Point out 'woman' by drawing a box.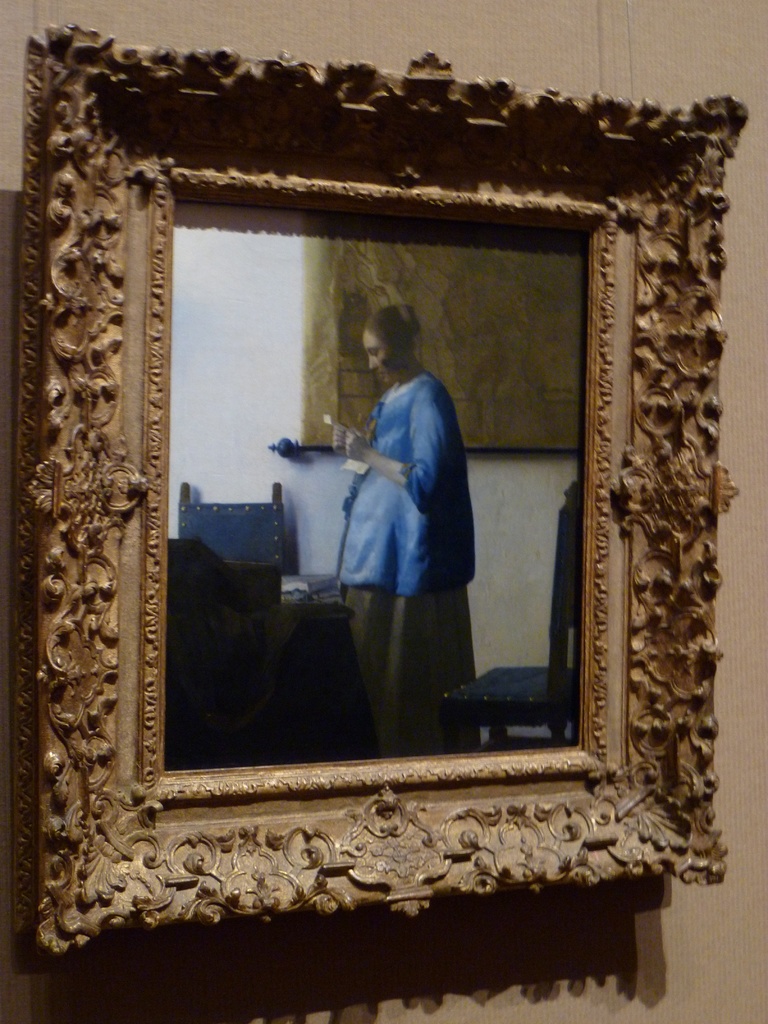
crop(336, 289, 480, 744).
